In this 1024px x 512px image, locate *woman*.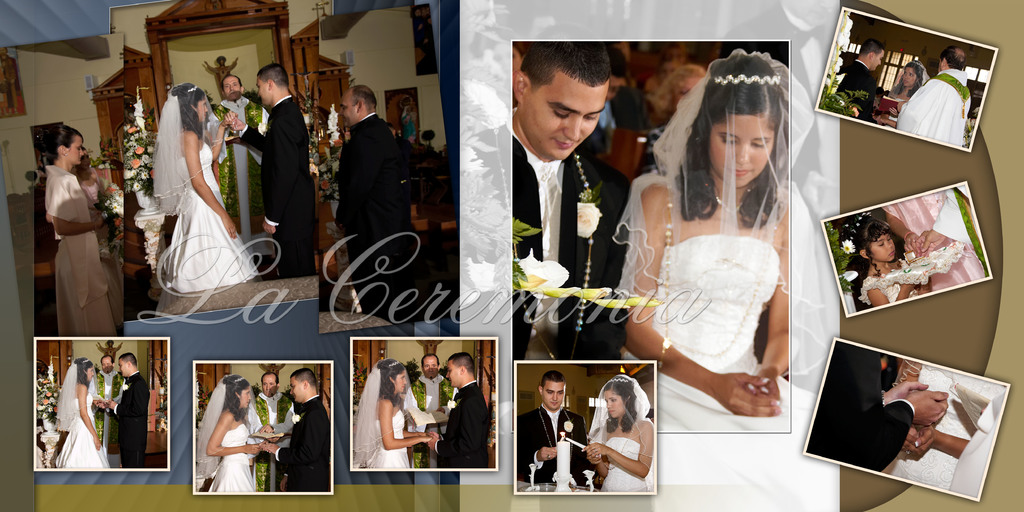
Bounding box: <bbox>873, 61, 931, 130</bbox>.
